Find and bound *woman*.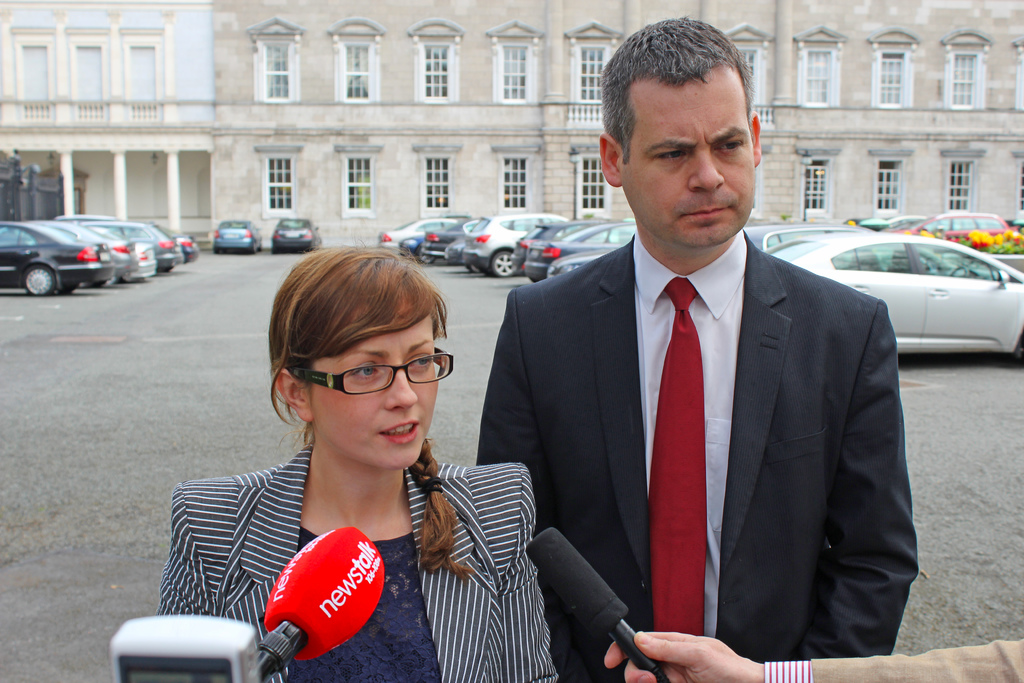
Bound: (152,238,559,682).
